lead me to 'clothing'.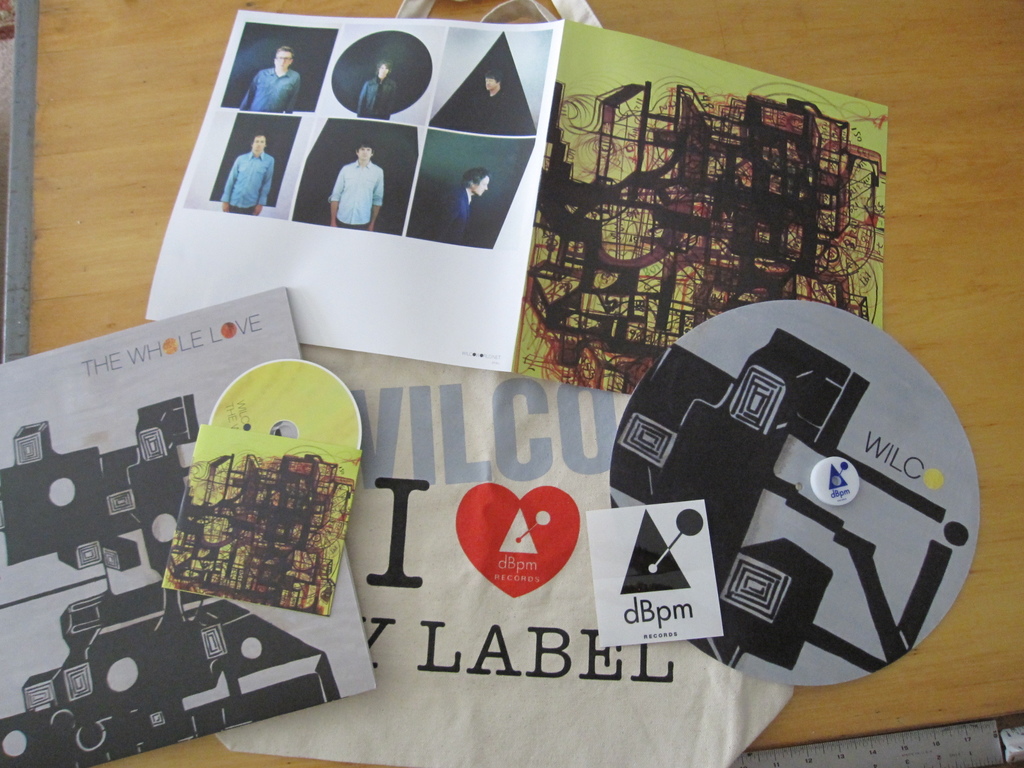
Lead to bbox(223, 151, 271, 217).
